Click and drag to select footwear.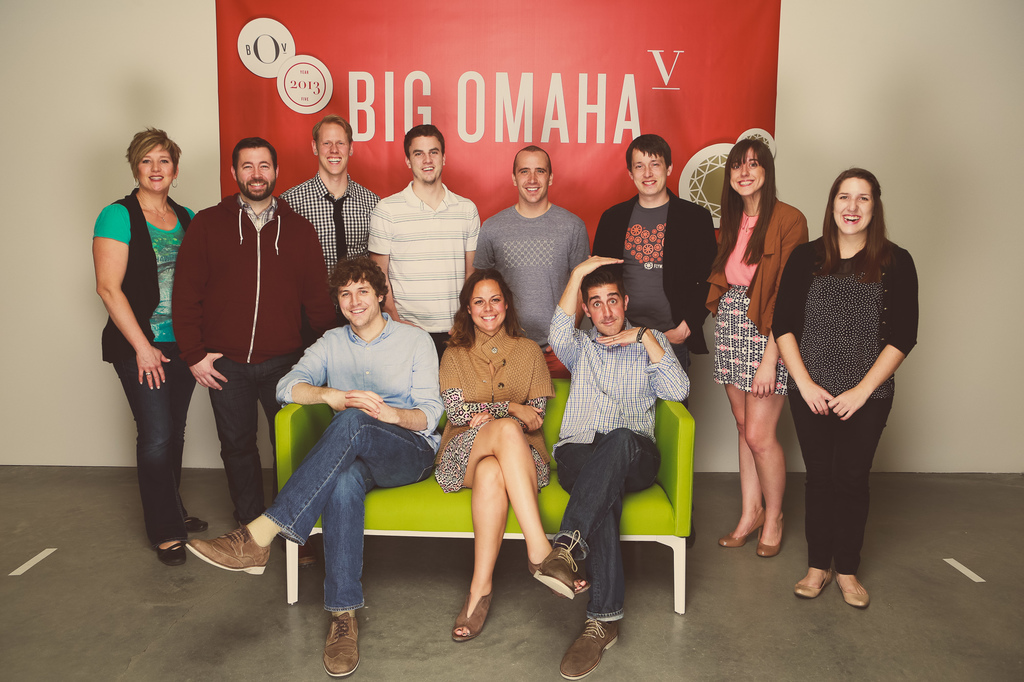
Selection: rect(323, 607, 356, 678).
